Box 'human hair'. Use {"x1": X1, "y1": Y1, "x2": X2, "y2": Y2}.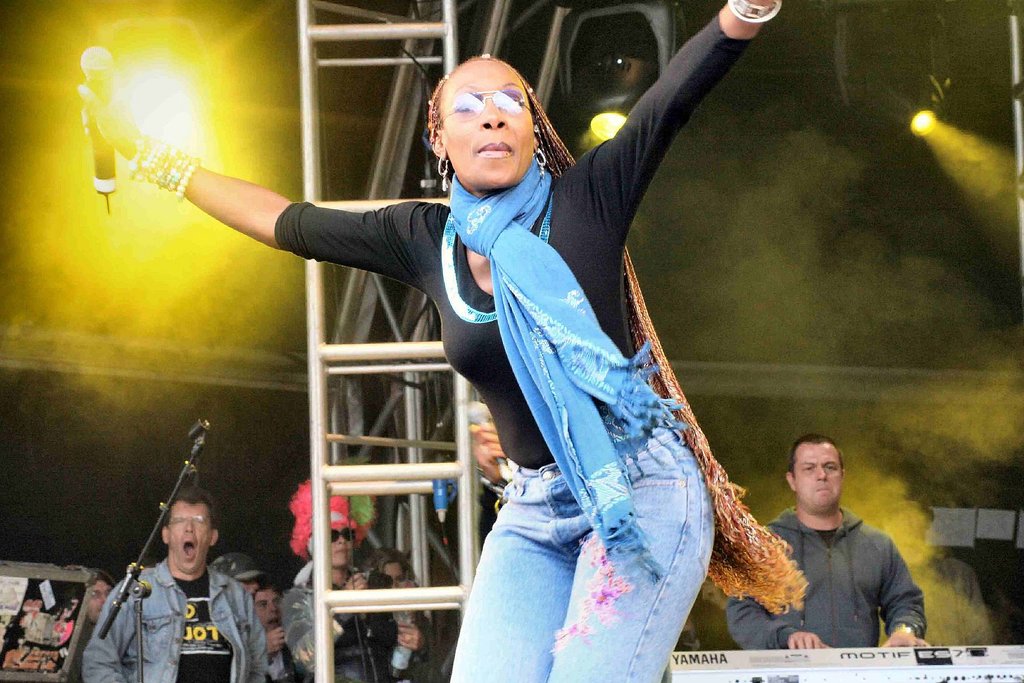
{"x1": 791, "y1": 436, "x2": 842, "y2": 472}.
